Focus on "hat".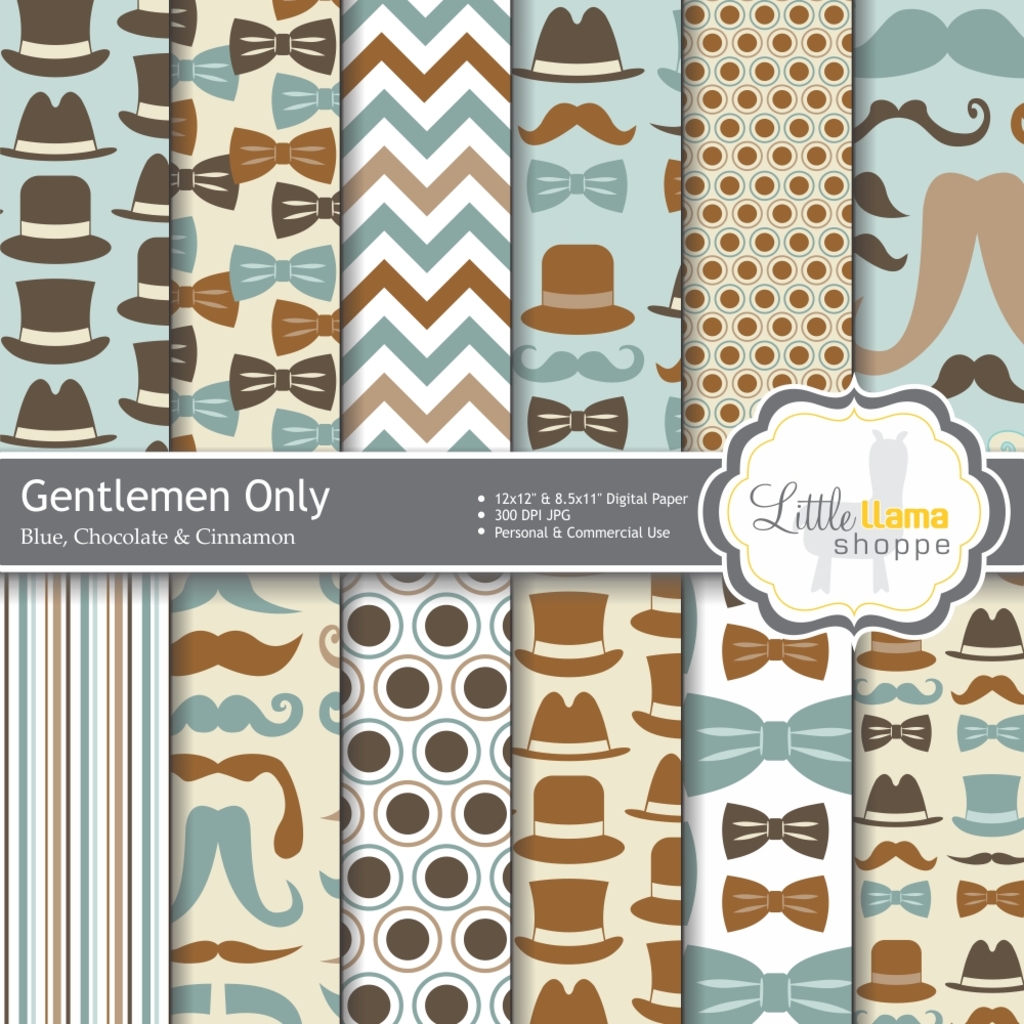
Focused at 0 91 111 163.
